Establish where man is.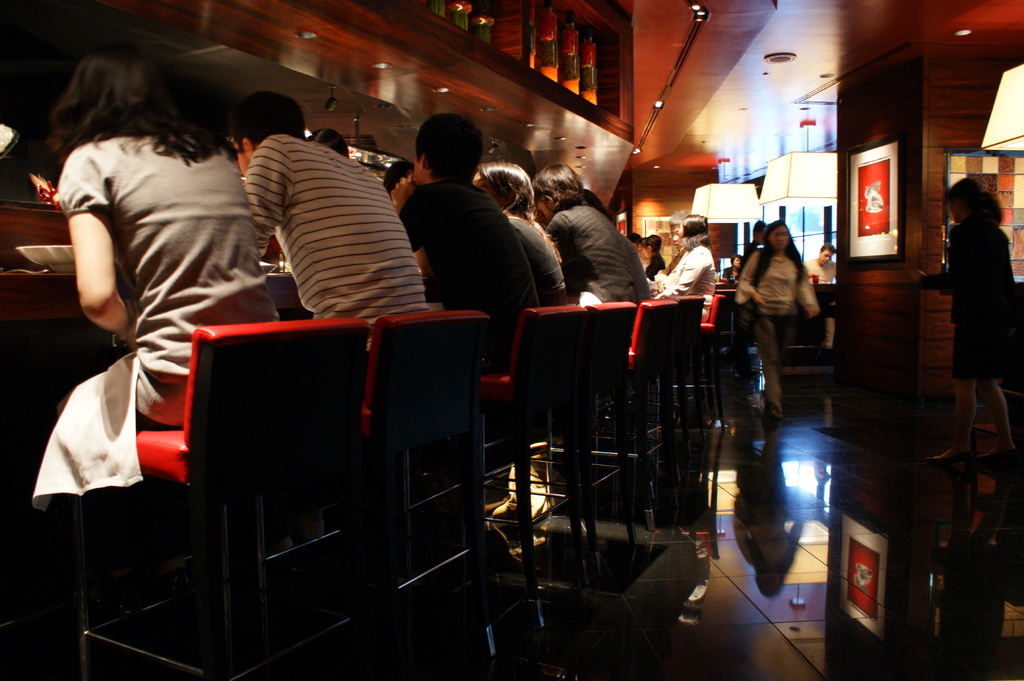
Established at <box>526,163,641,310</box>.
